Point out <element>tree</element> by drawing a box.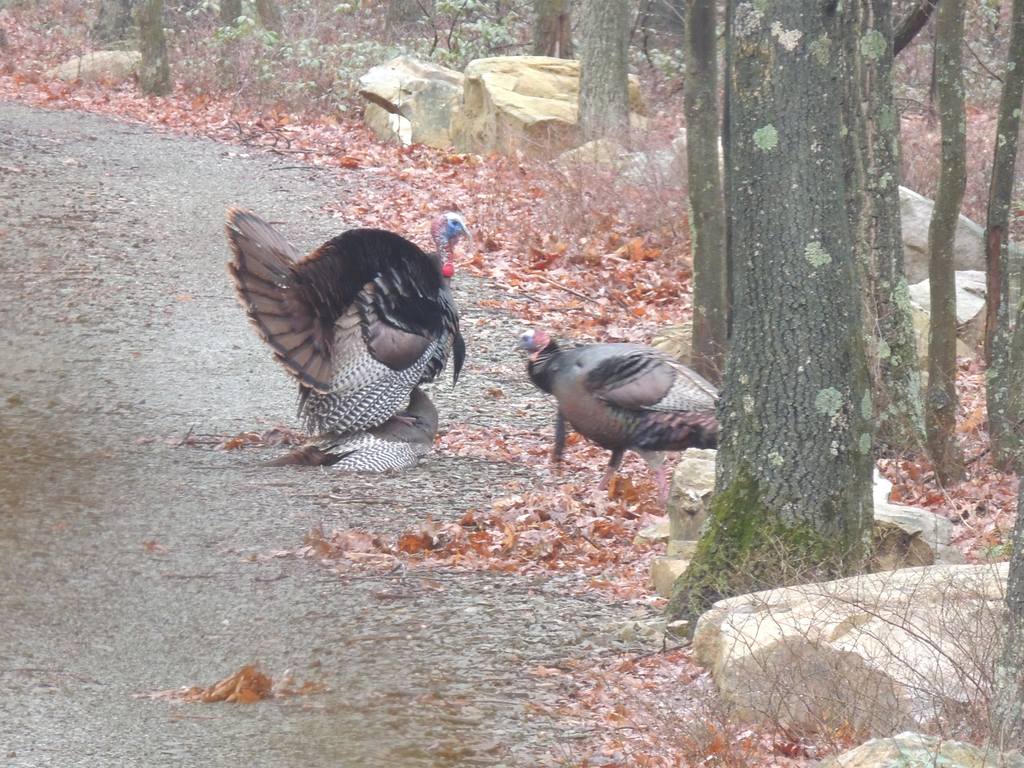
<region>136, 0, 173, 95</region>.
